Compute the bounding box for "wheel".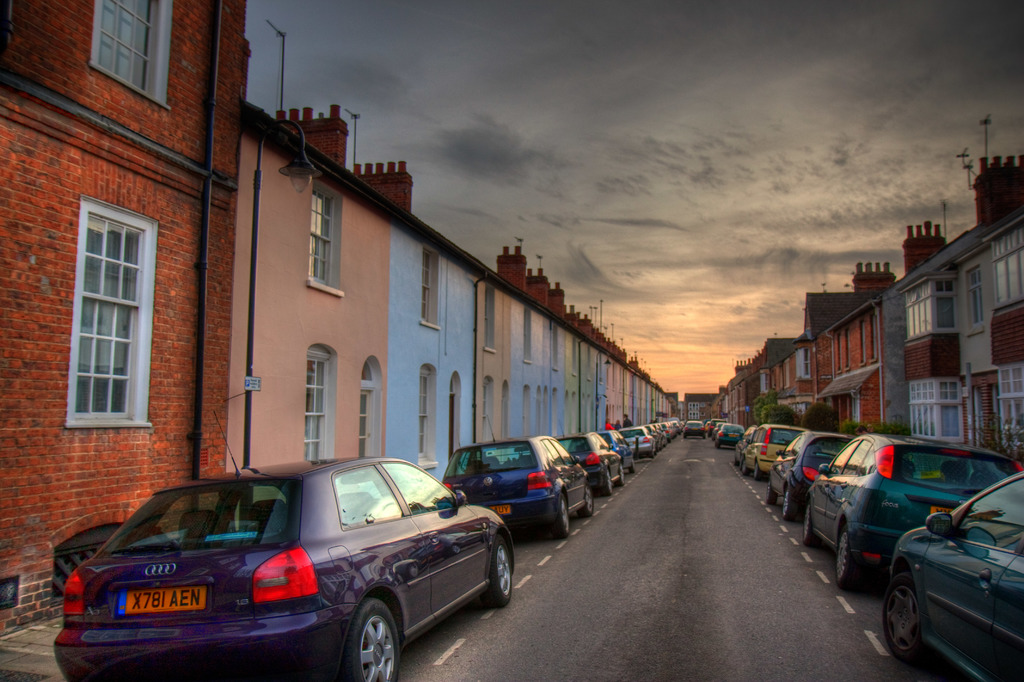
<bbox>344, 609, 403, 681</bbox>.
